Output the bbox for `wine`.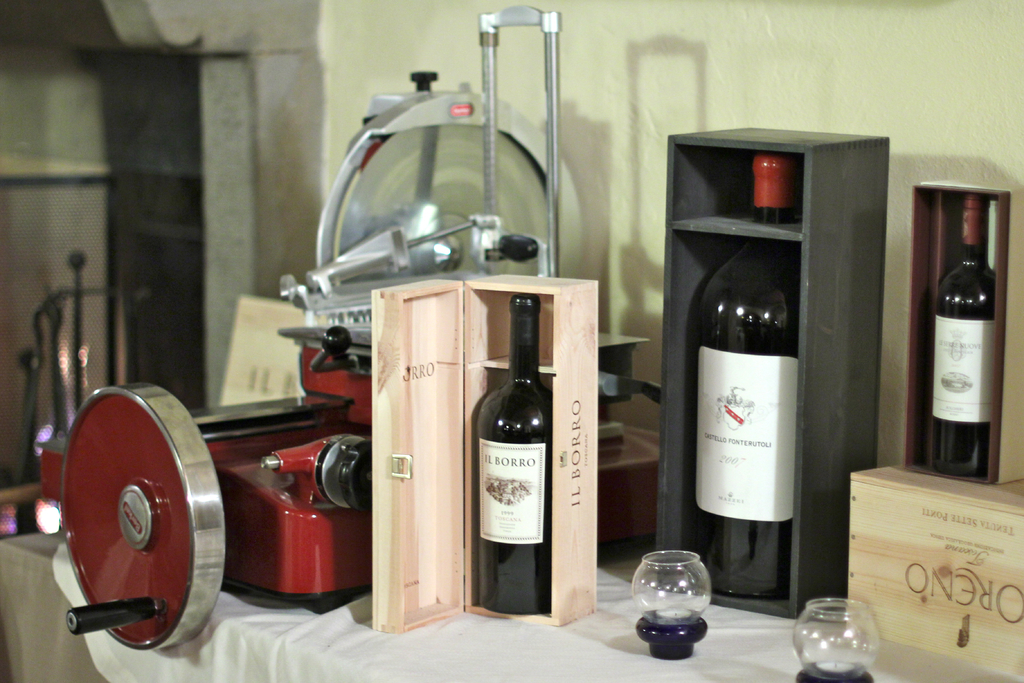
<bbox>933, 194, 992, 477</bbox>.
